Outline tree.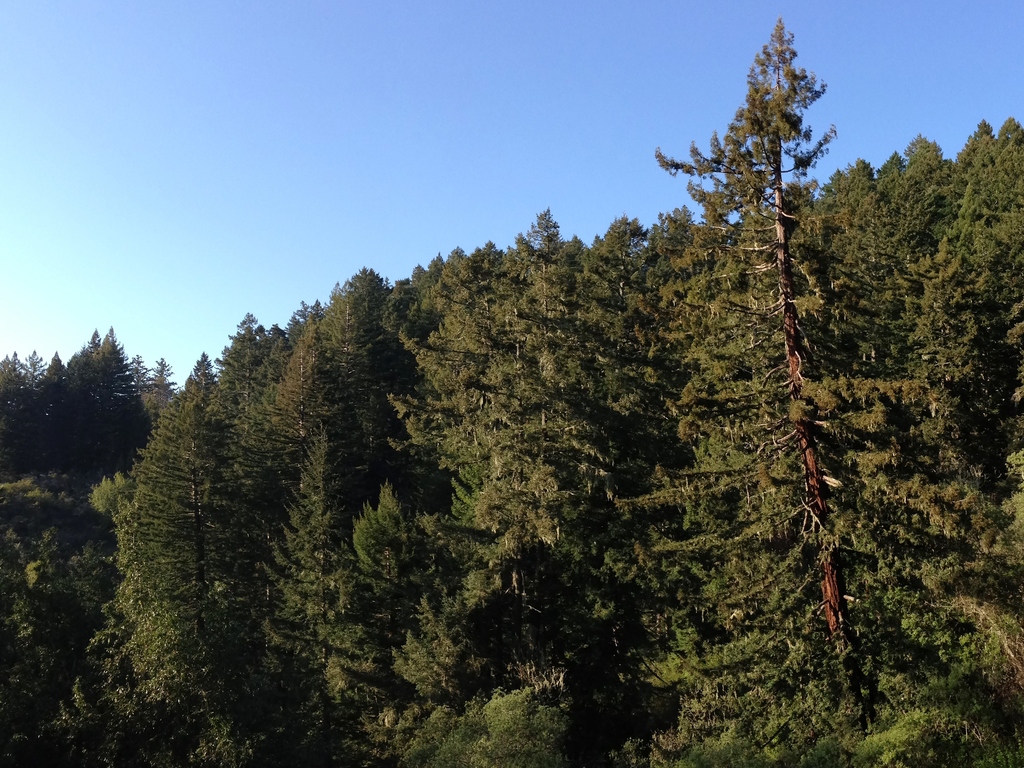
Outline: [x1=933, y1=107, x2=1023, y2=717].
